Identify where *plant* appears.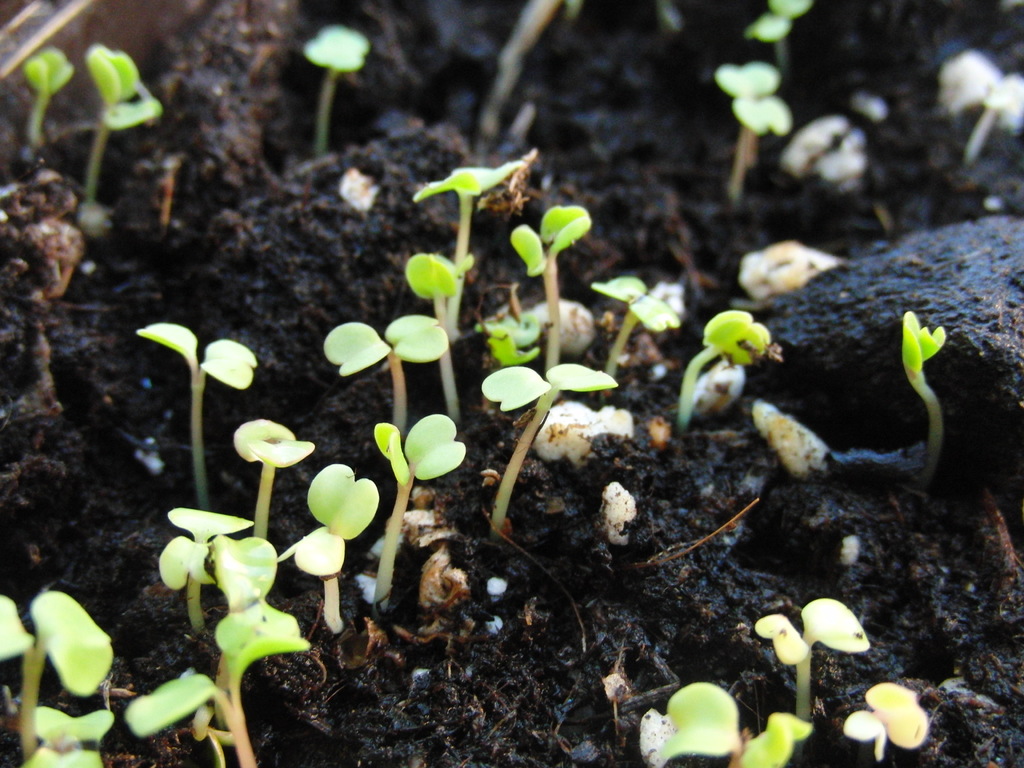
Appears at box(322, 314, 451, 435).
